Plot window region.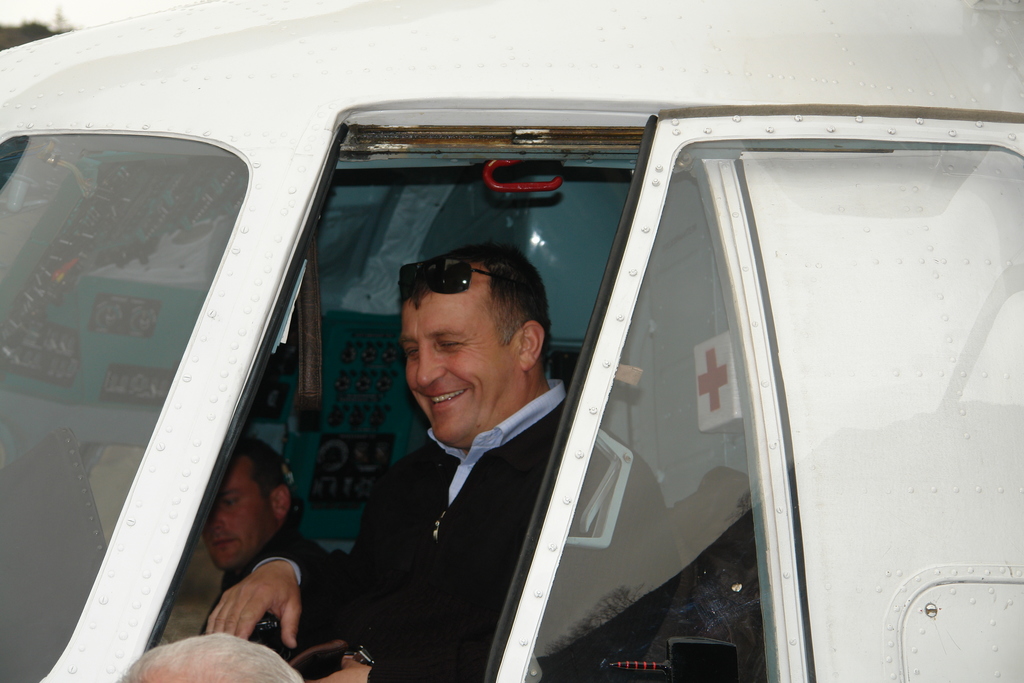
Plotted at l=140, t=114, r=653, b=682.
